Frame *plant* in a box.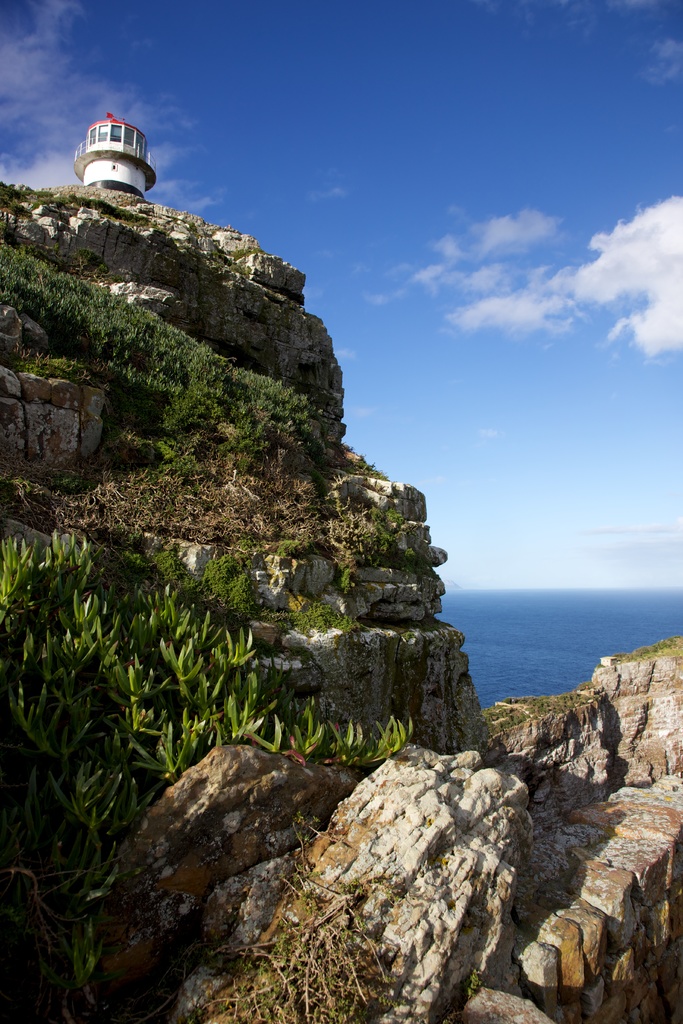
[x1=456, y1=683, x2=598, y2=728].
